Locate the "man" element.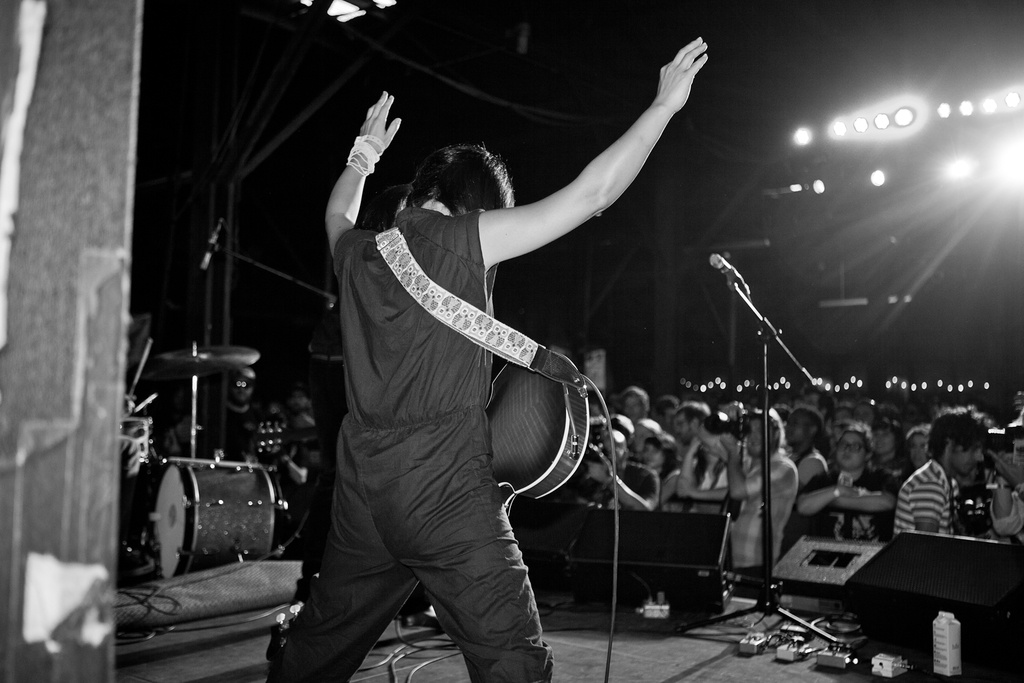
Element bbox: 278, 381, 320, 436.
